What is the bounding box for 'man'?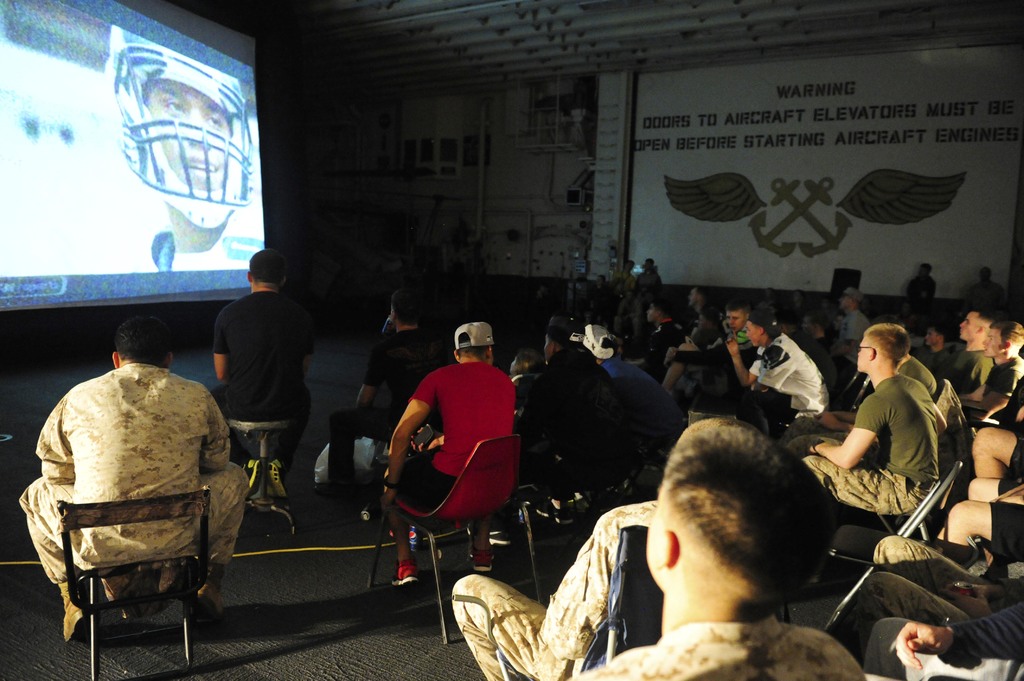
bbox=(26, 307, 246, 641).
